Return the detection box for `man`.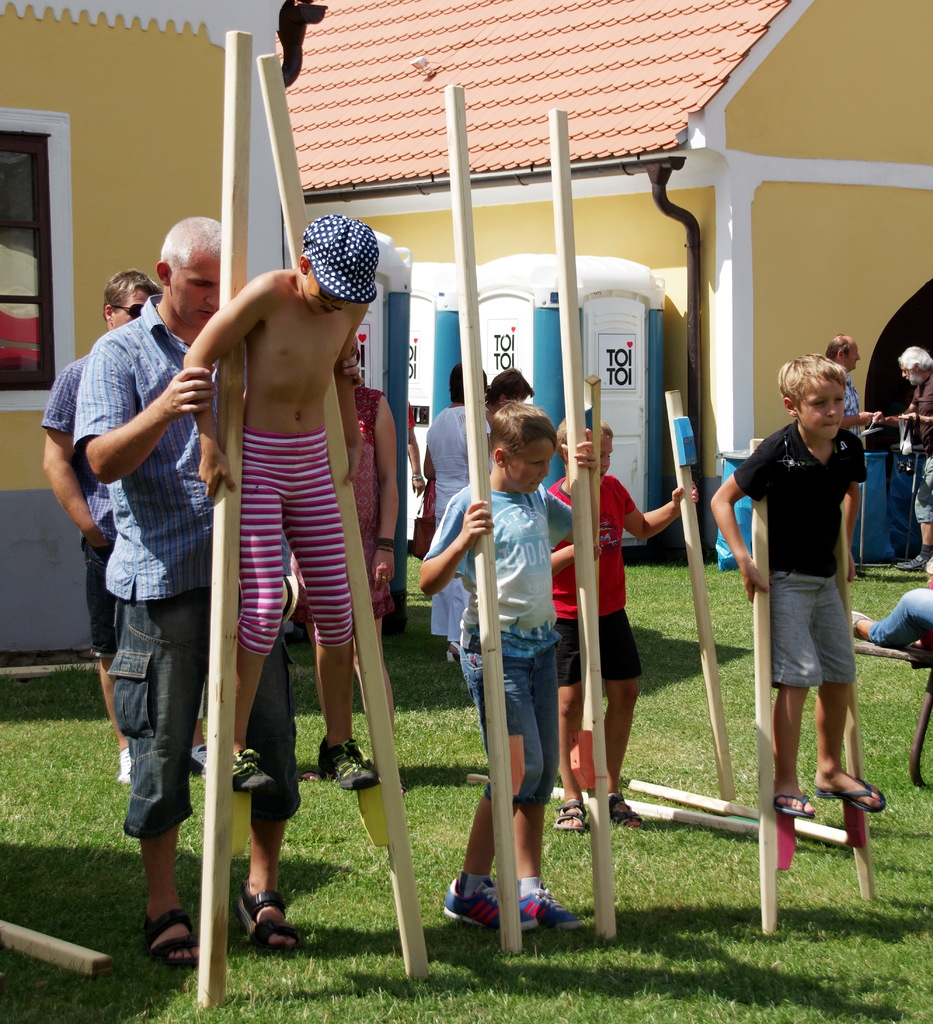
bbox(74, 211, 305, 967).
